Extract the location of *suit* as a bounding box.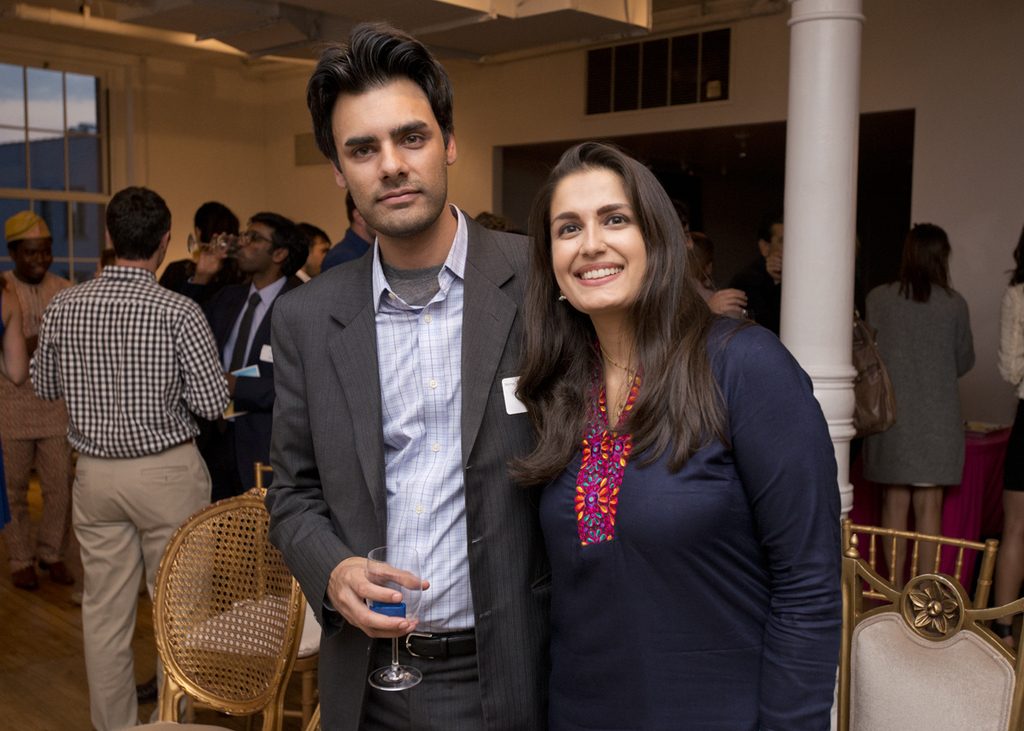
[left=183, top=268, right=305, bottom=503].
